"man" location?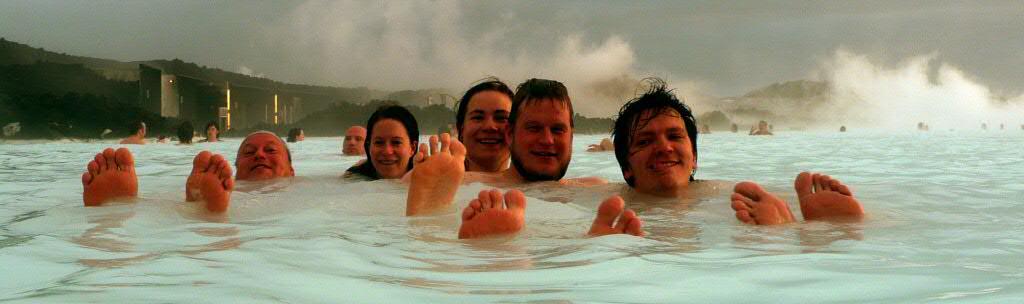
crop(79, 128, 304, 221)
